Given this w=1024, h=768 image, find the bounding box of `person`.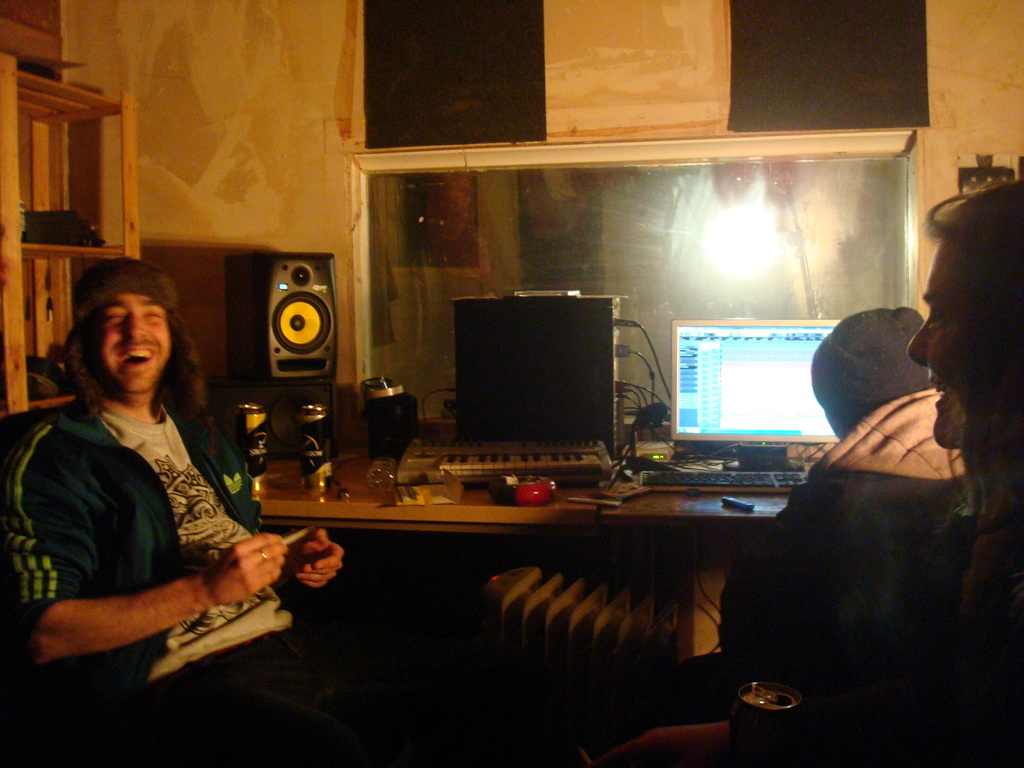
pyautogui.locateOnScreen(22, 259, 271, 723).
